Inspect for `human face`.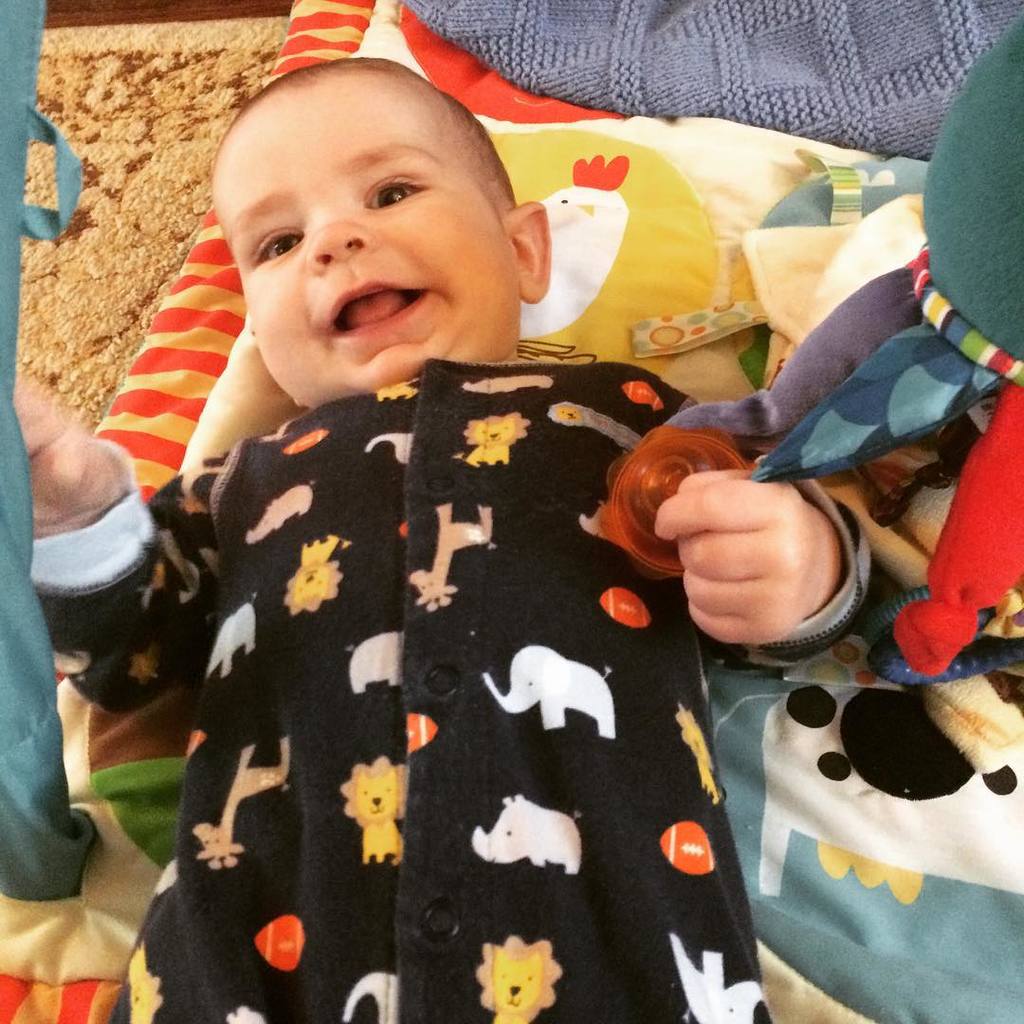
Inspection: (x1=238, y1=94, x2=508, y2=402).
